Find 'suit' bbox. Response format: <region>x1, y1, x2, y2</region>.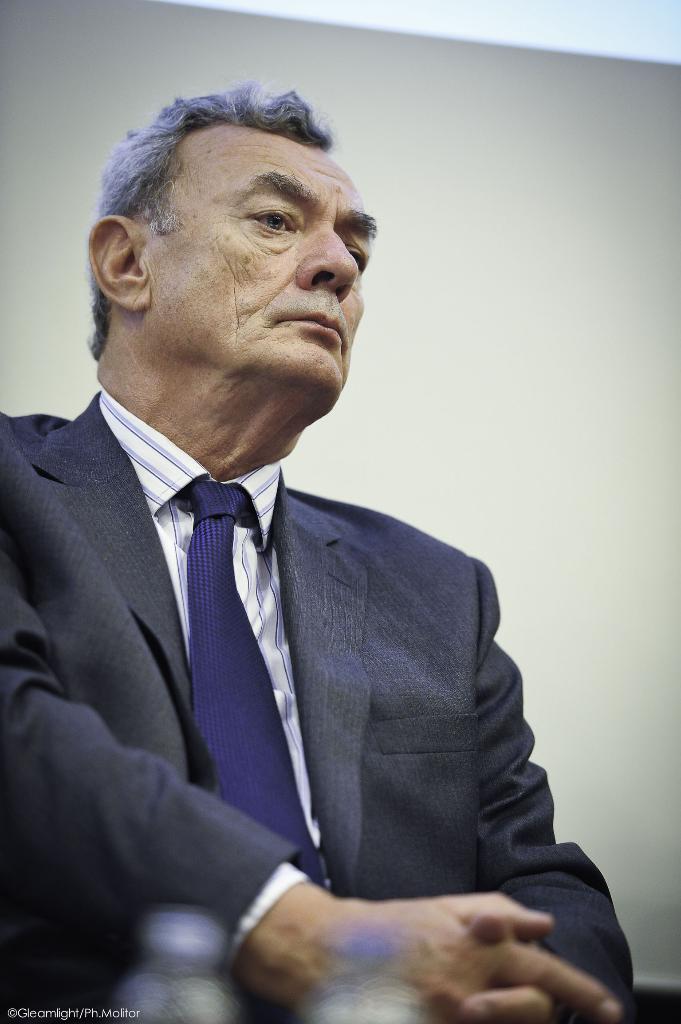
<region>31, 200, 581, 1018</region>.
